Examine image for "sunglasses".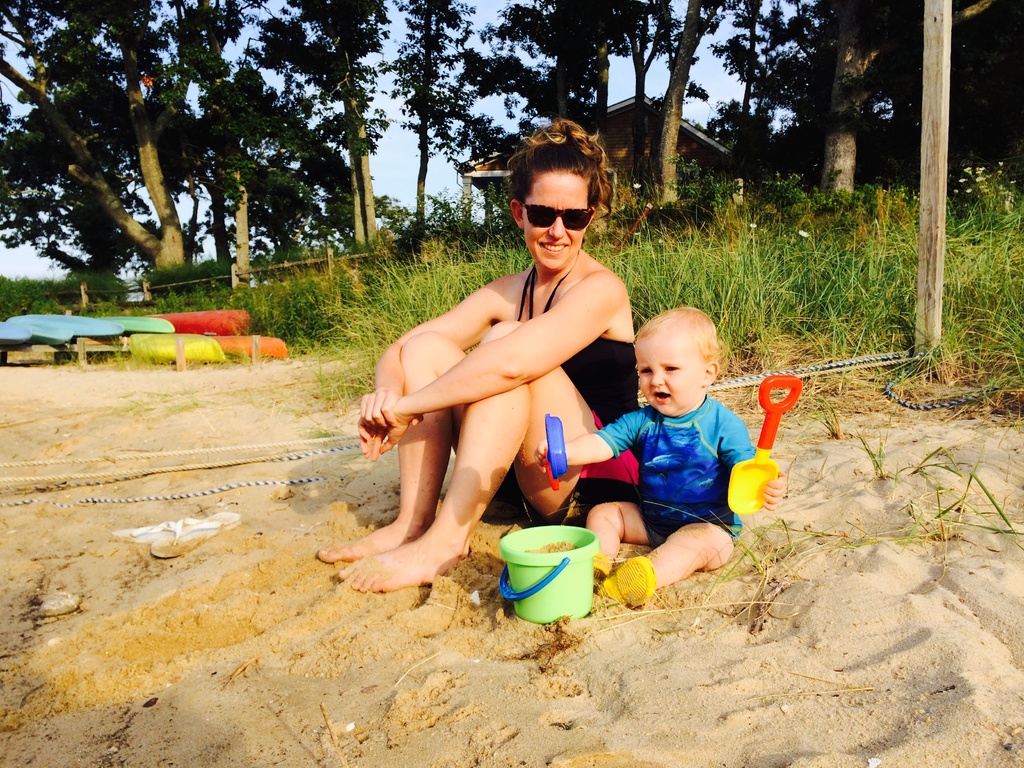
Examination result: x1=504, y1=193, x2=605, y2=240.
